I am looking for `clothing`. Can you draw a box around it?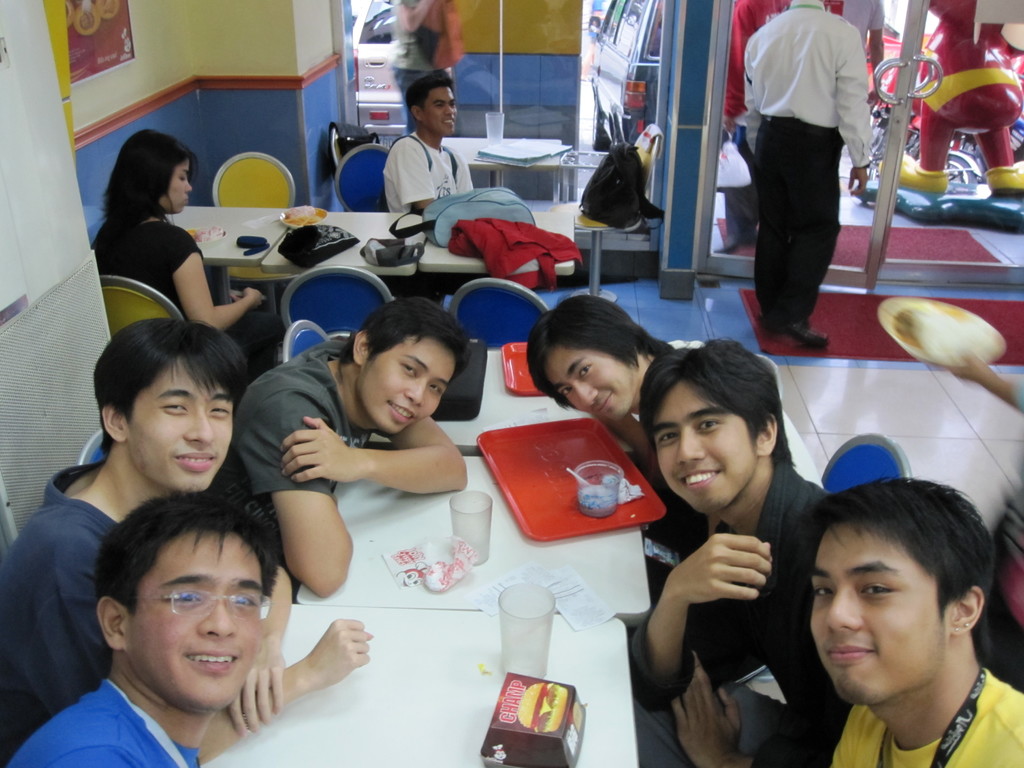
Sure, the bounding box is detection(386, 0, 440, 134).
